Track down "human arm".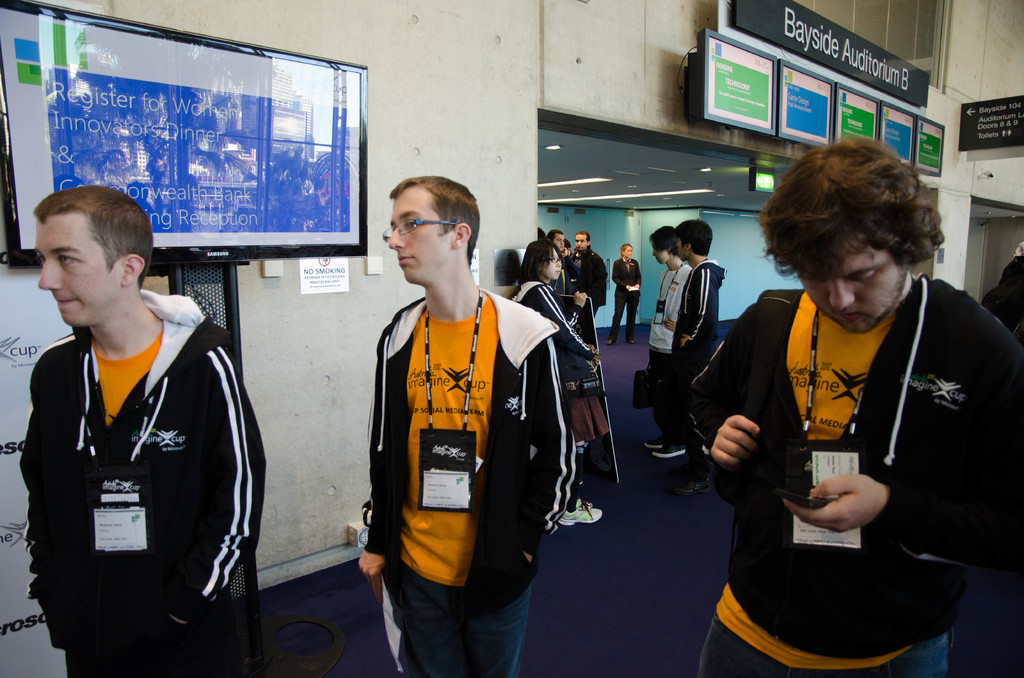
Tracked to 17,357,63,649.
